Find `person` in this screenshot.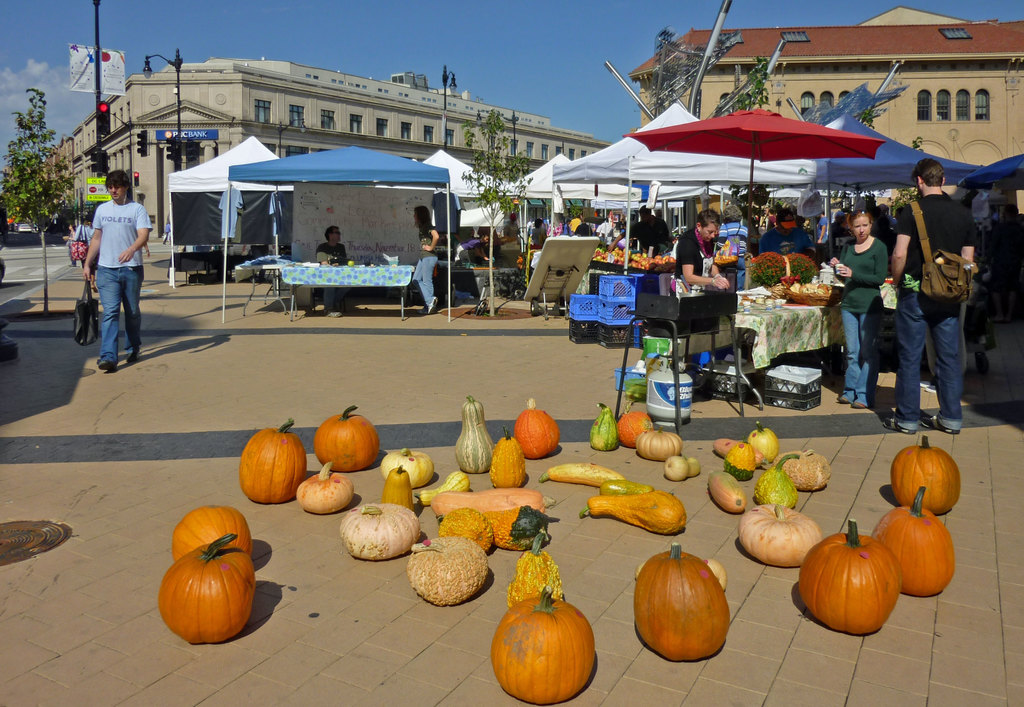
The bounding box for `person` is 74, 161, 166, 373.
